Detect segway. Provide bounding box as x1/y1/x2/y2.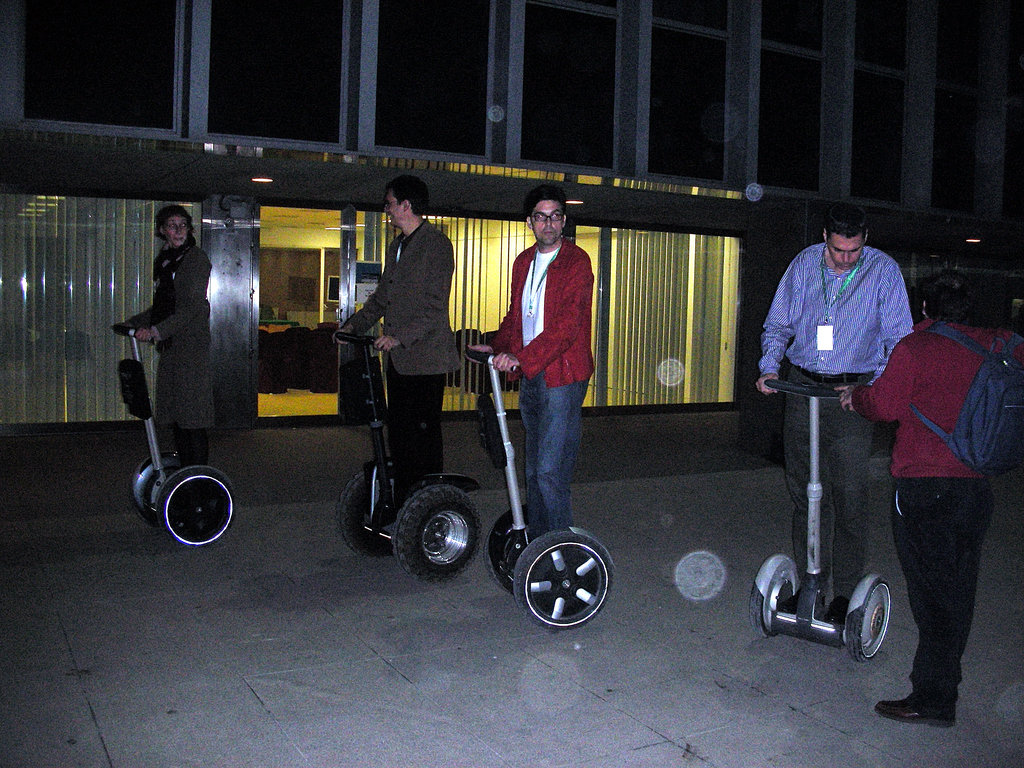
746/378/901/660.
